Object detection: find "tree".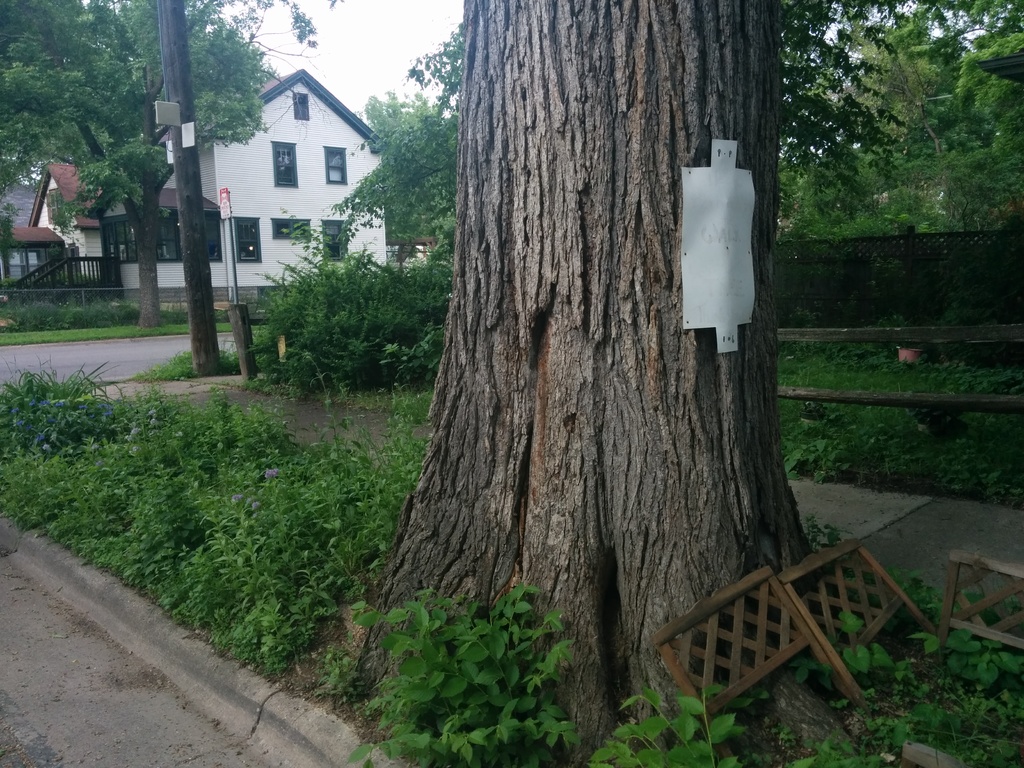
detection(346, 0, 946, 767).
